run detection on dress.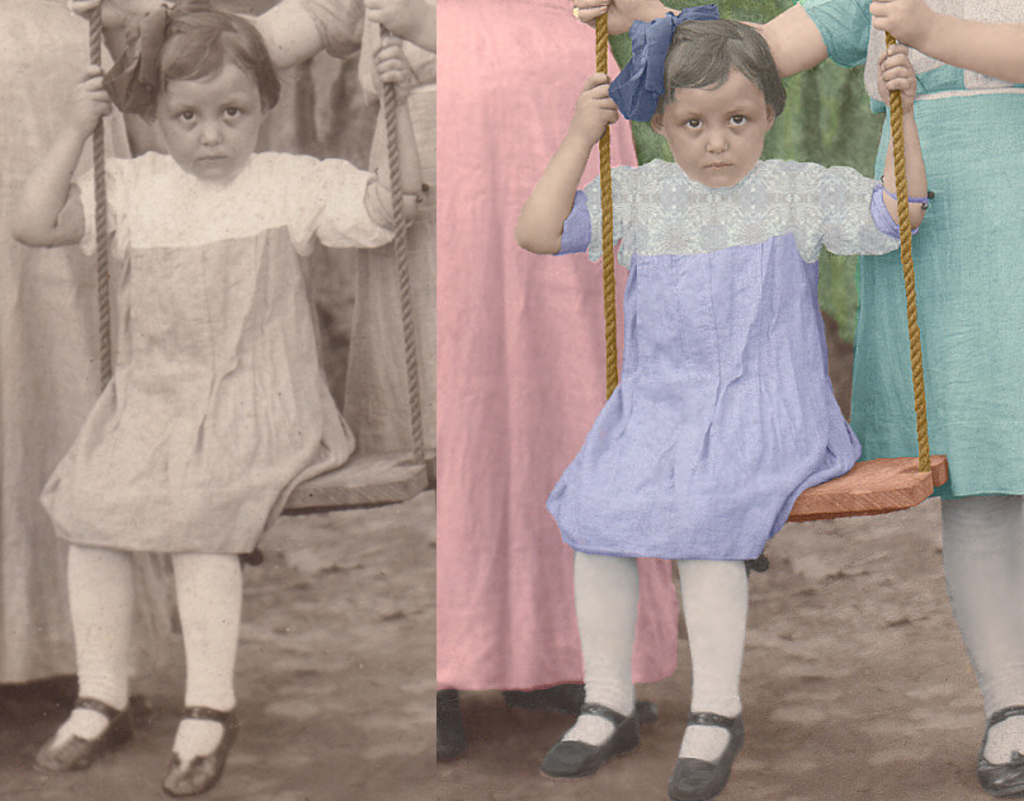
Result: bbox(38, 147, 396, 551).
